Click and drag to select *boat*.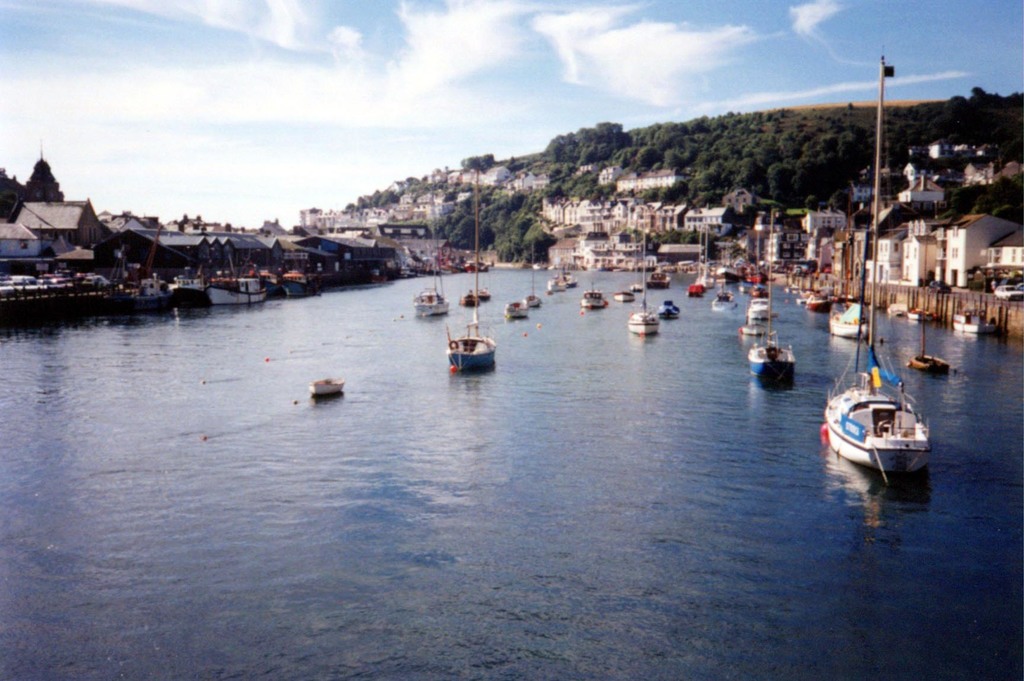
Selection: (414, 292, 453, 312).
